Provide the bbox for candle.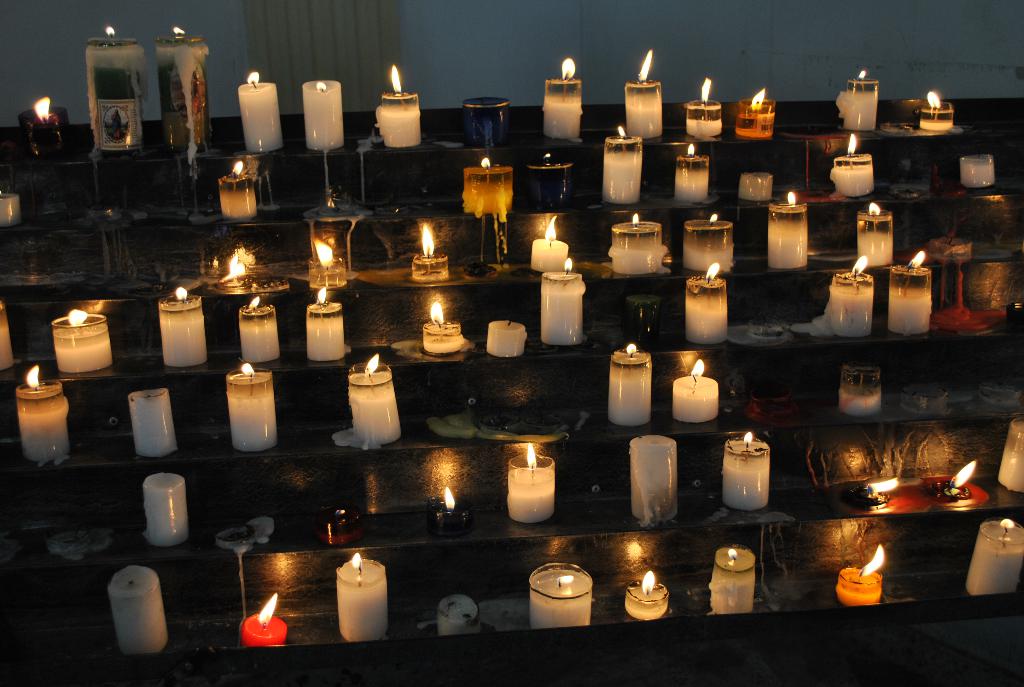
BBox(18, 89, 76, 157).
